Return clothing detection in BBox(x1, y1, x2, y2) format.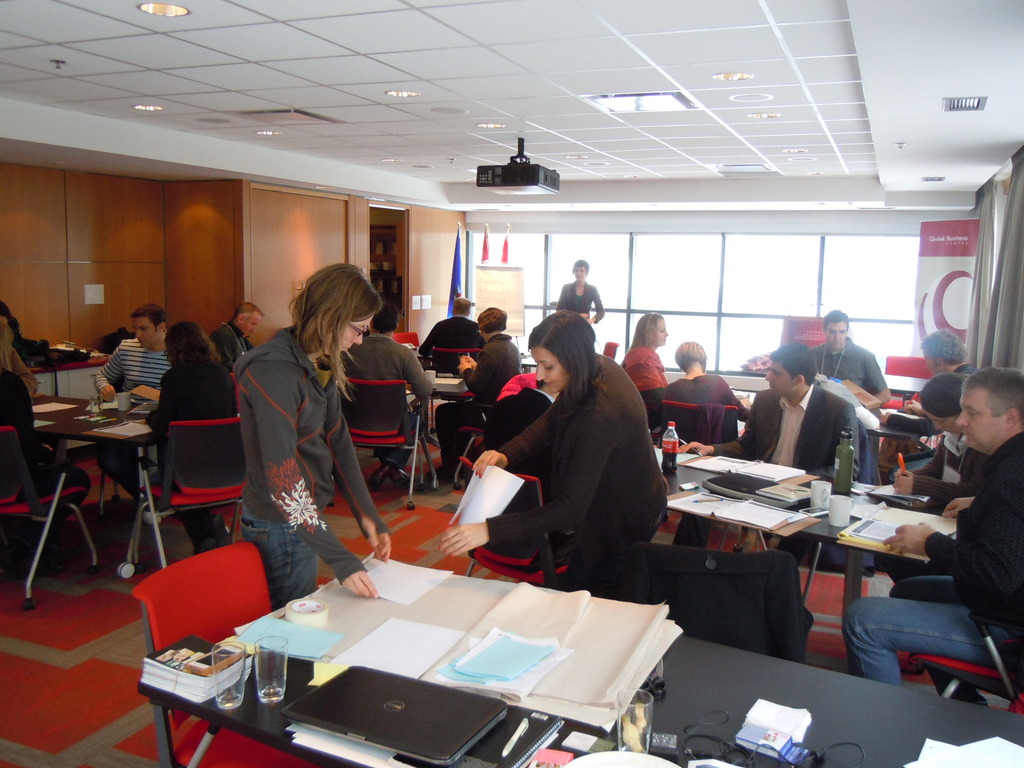
BBox(668, 369, 748, 424).
